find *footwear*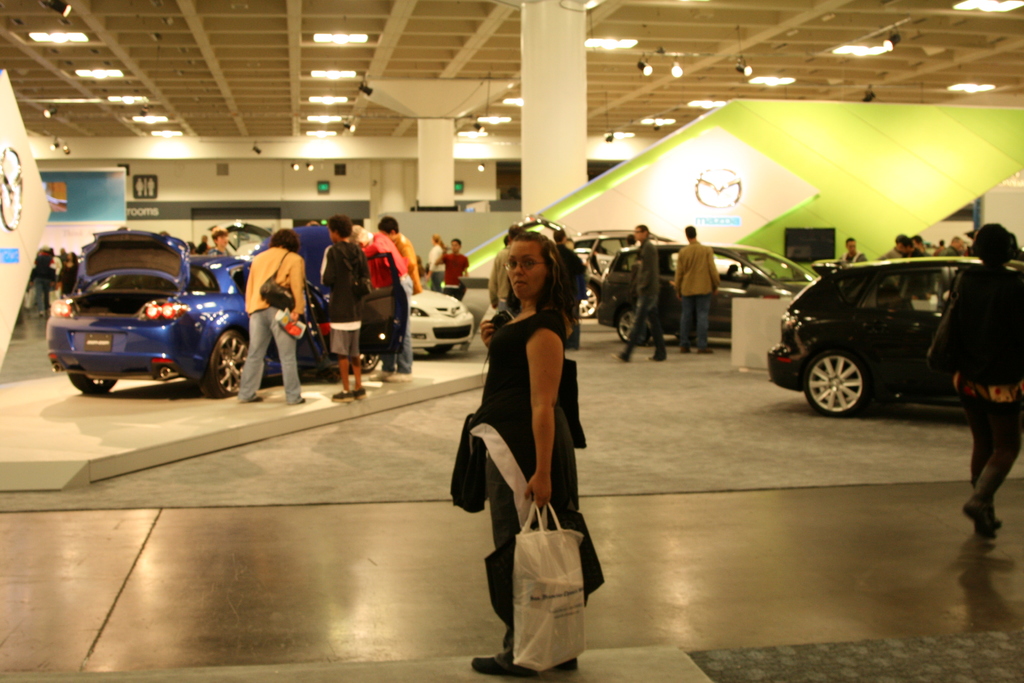
{"x1": 367, "y1": 370, "x2": 397, "y2": 381}
